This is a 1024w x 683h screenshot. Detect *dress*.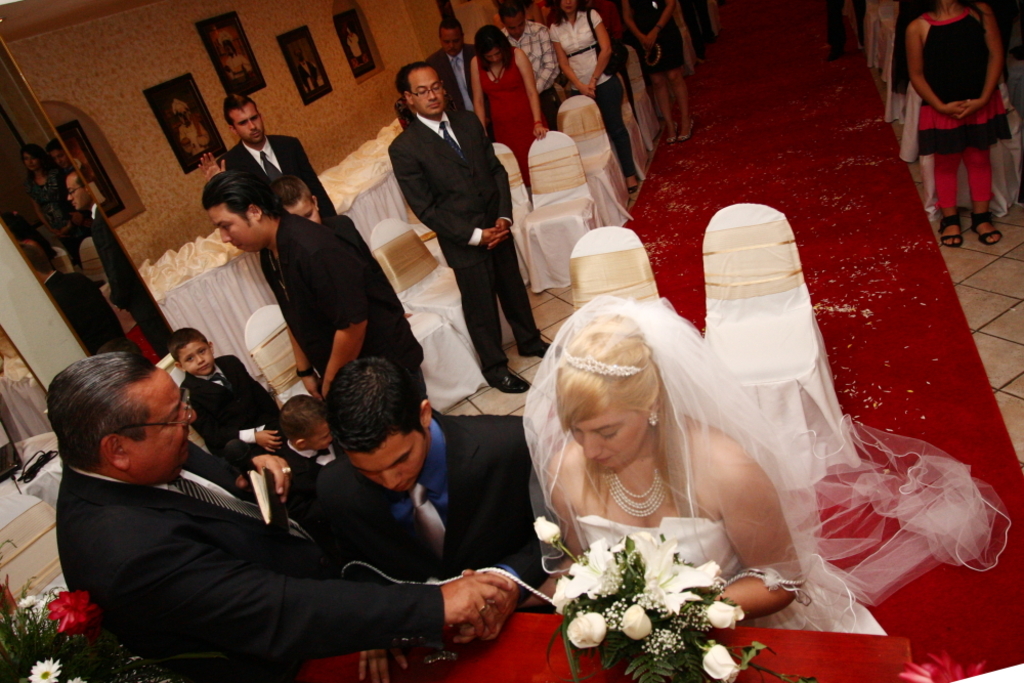
[left=479, top=60, right=536, bottom=185].
